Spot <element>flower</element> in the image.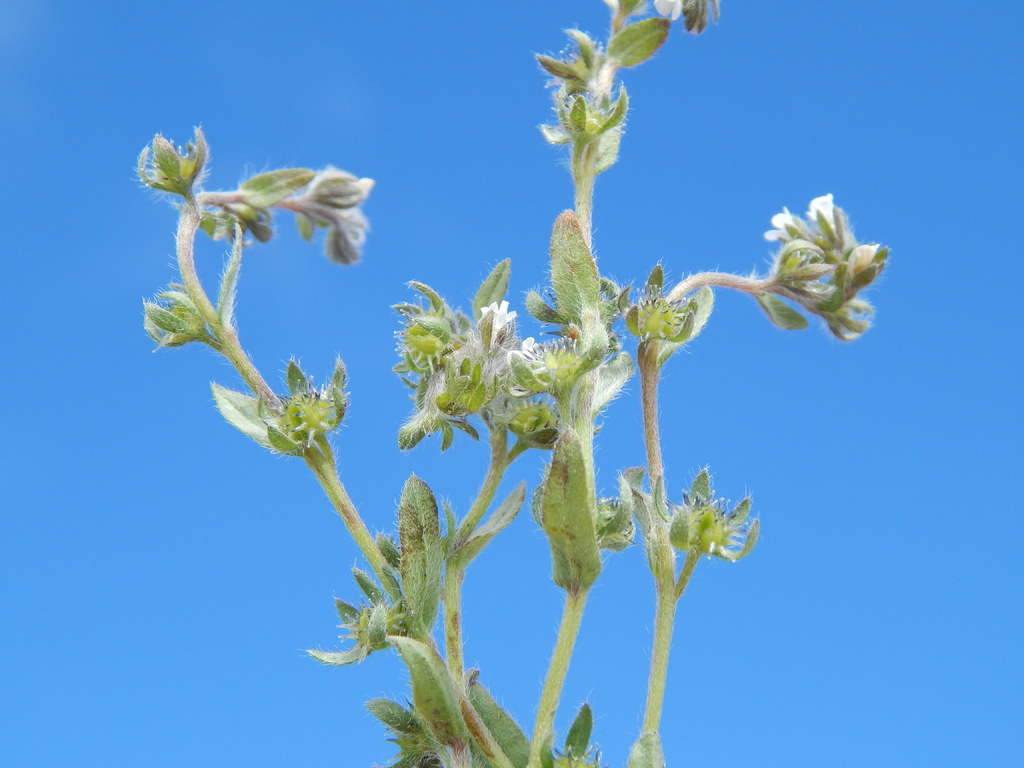
<element>flower</element> found at region(756, 179, 883, 339).
